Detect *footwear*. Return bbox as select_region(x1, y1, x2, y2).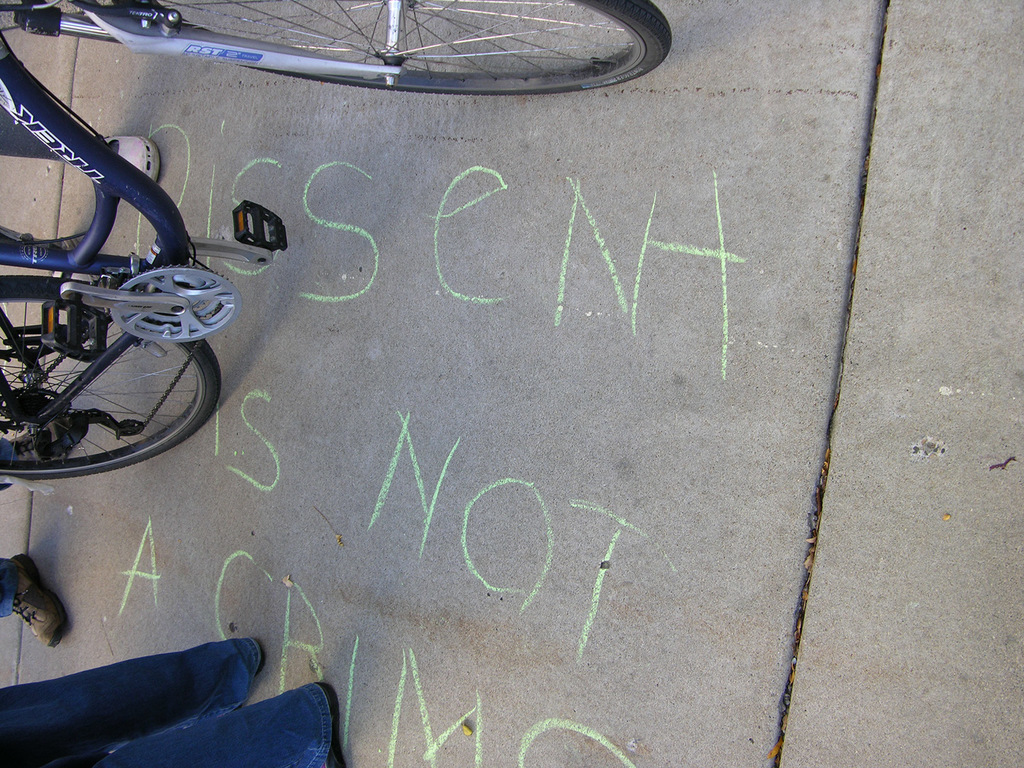
select_region(3, 550, 68, 651).
